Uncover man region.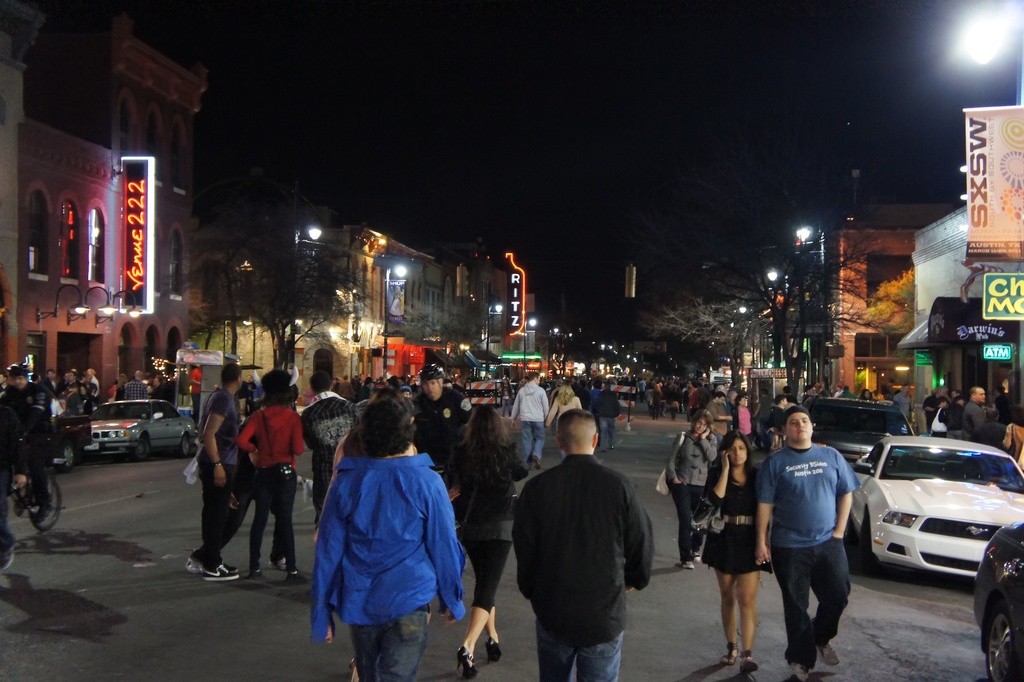
Uncovered: 310/392/472/681.
